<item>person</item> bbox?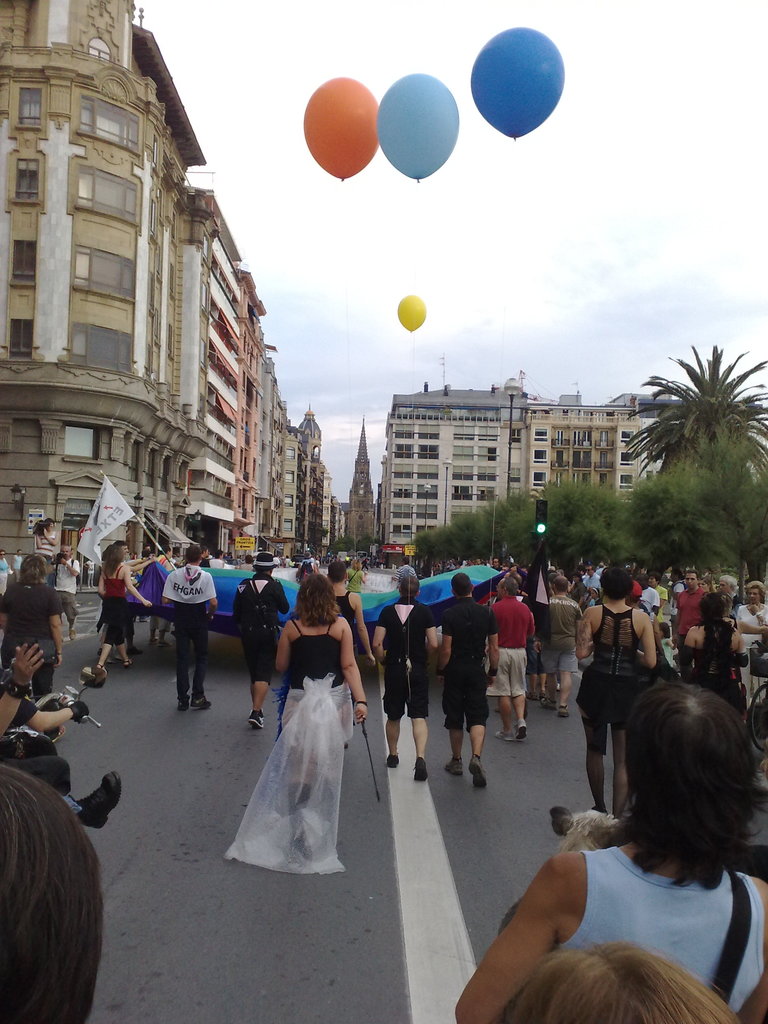
pyautogui.locateOnScreen(676, 597, 746, 709)
